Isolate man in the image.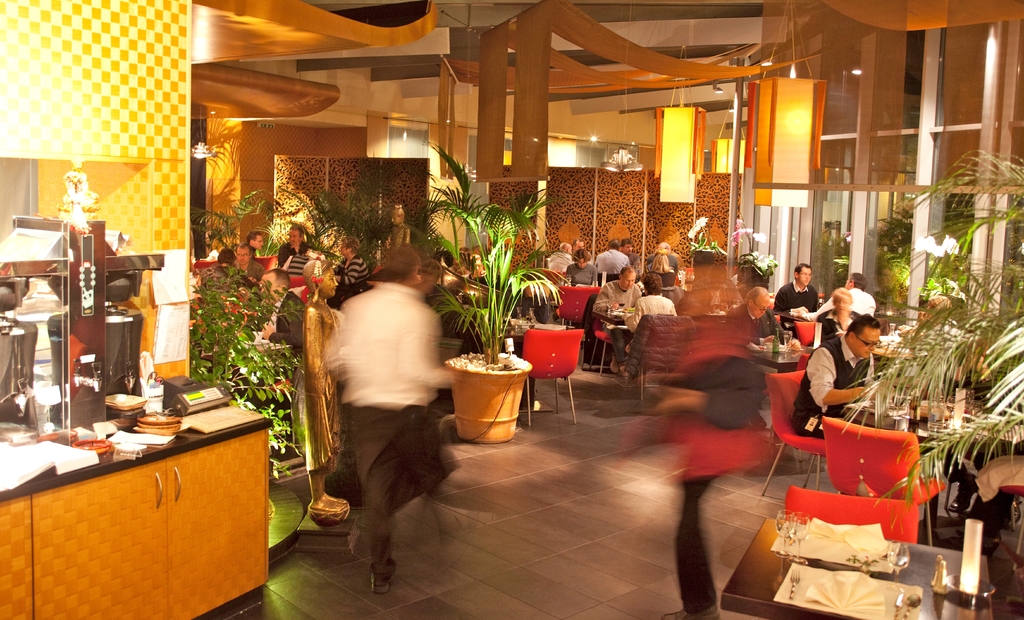
Isolated region: <bbox>472, 262, 506, 292</bbox>.
